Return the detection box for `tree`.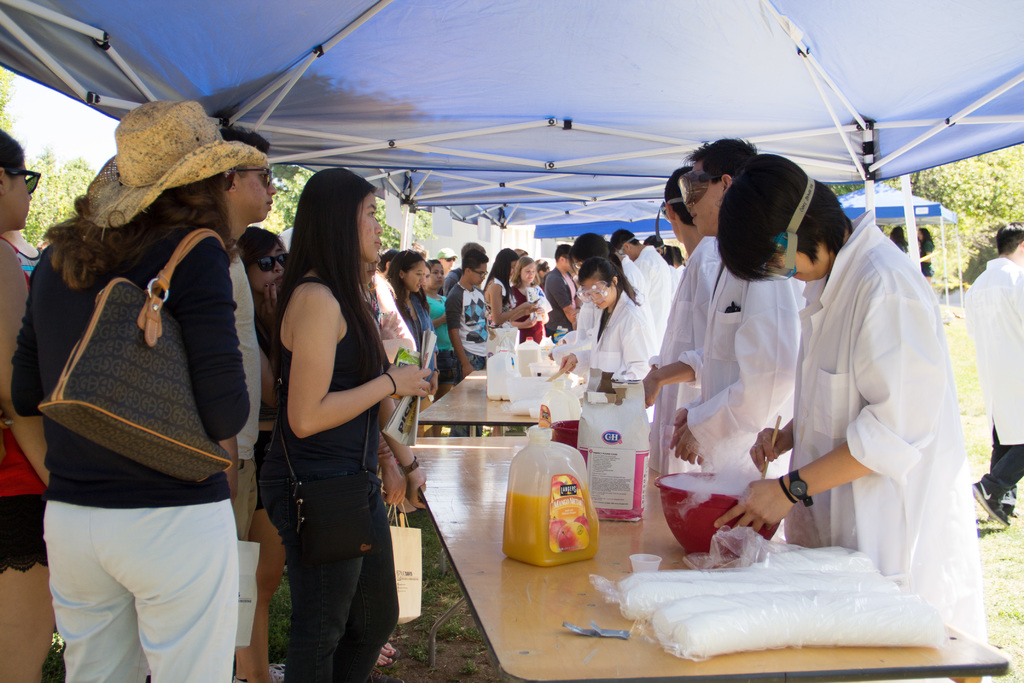
[833, 136, 1023, 292].
